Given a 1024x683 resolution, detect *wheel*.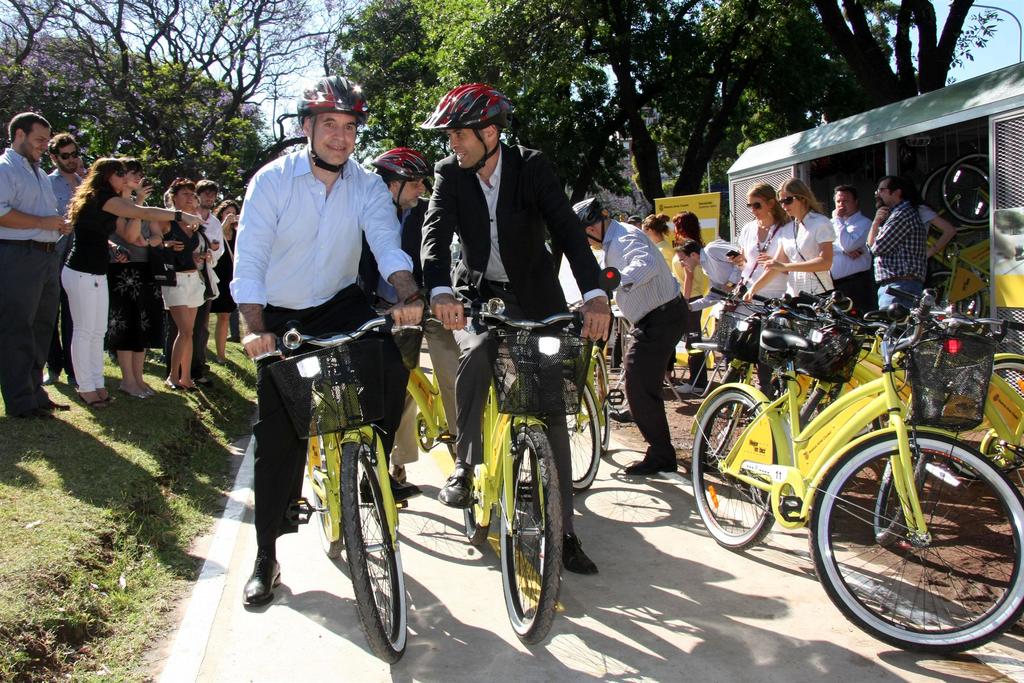
x1=568 y1=372 x2=604 y2=488.
